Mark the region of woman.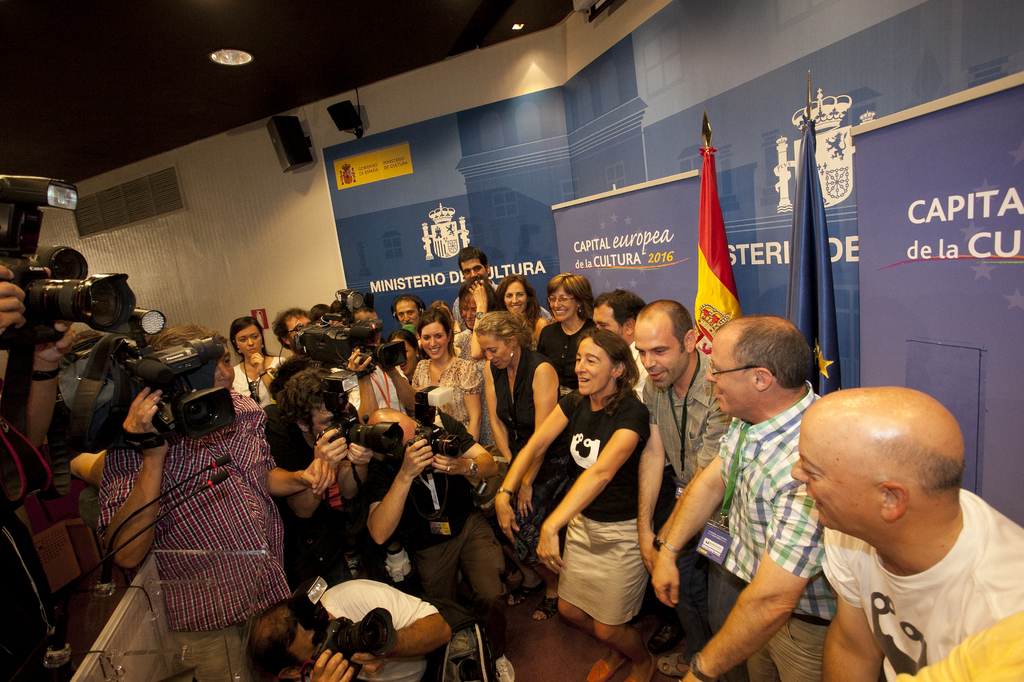
Region: bbox=[535, 275, 602, 377].
